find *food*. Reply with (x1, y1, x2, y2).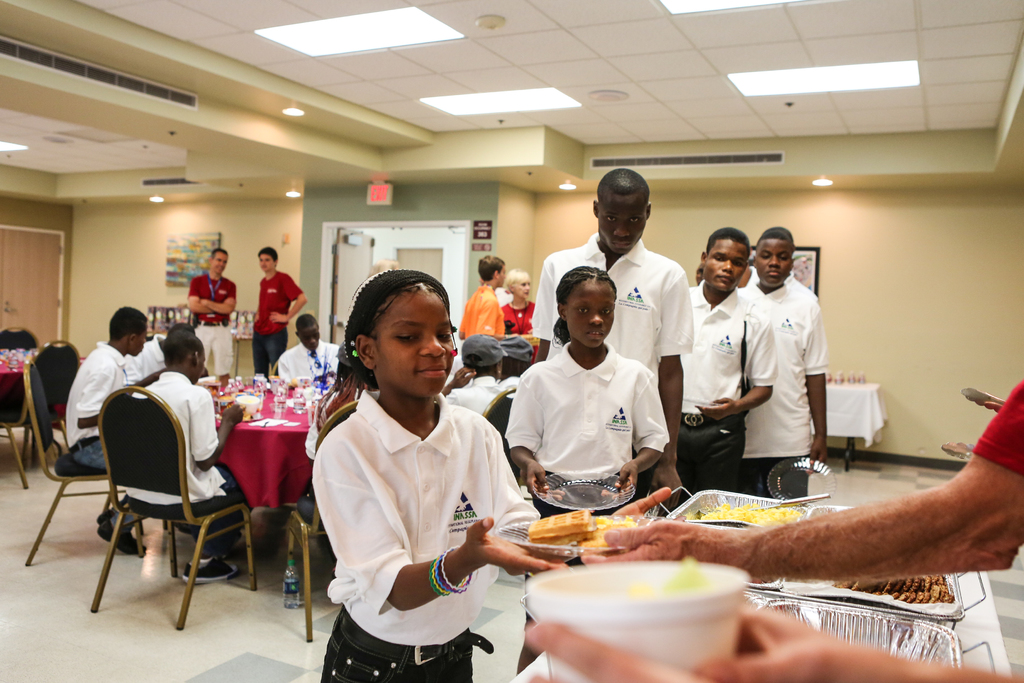
(575, 518, 636, 552).
